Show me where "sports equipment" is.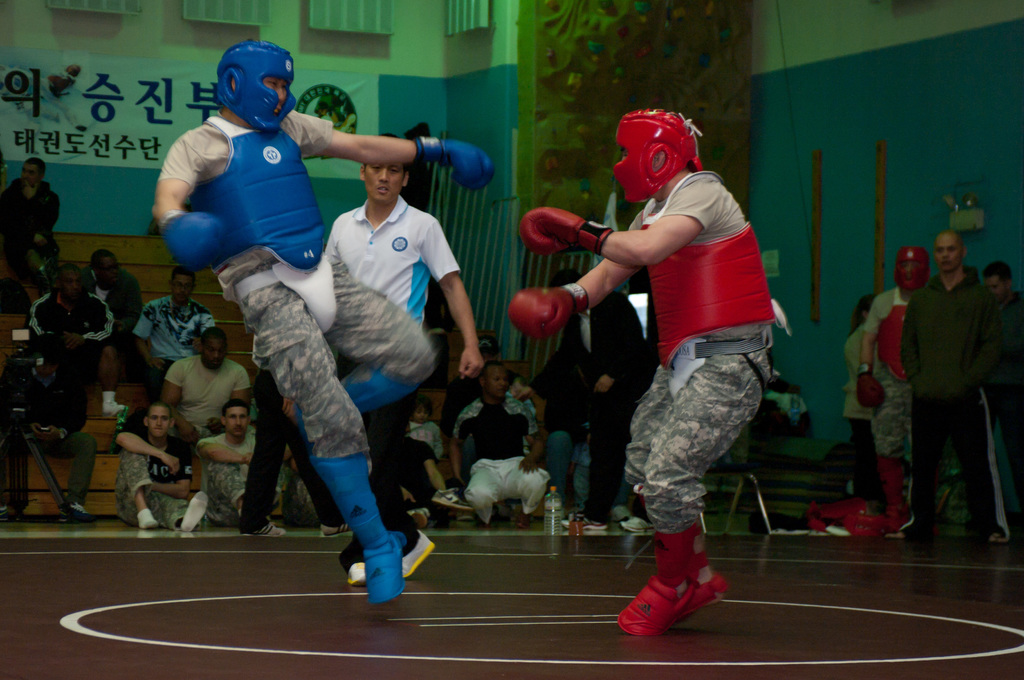
"sports equipment" is at 518,205,615,257.
